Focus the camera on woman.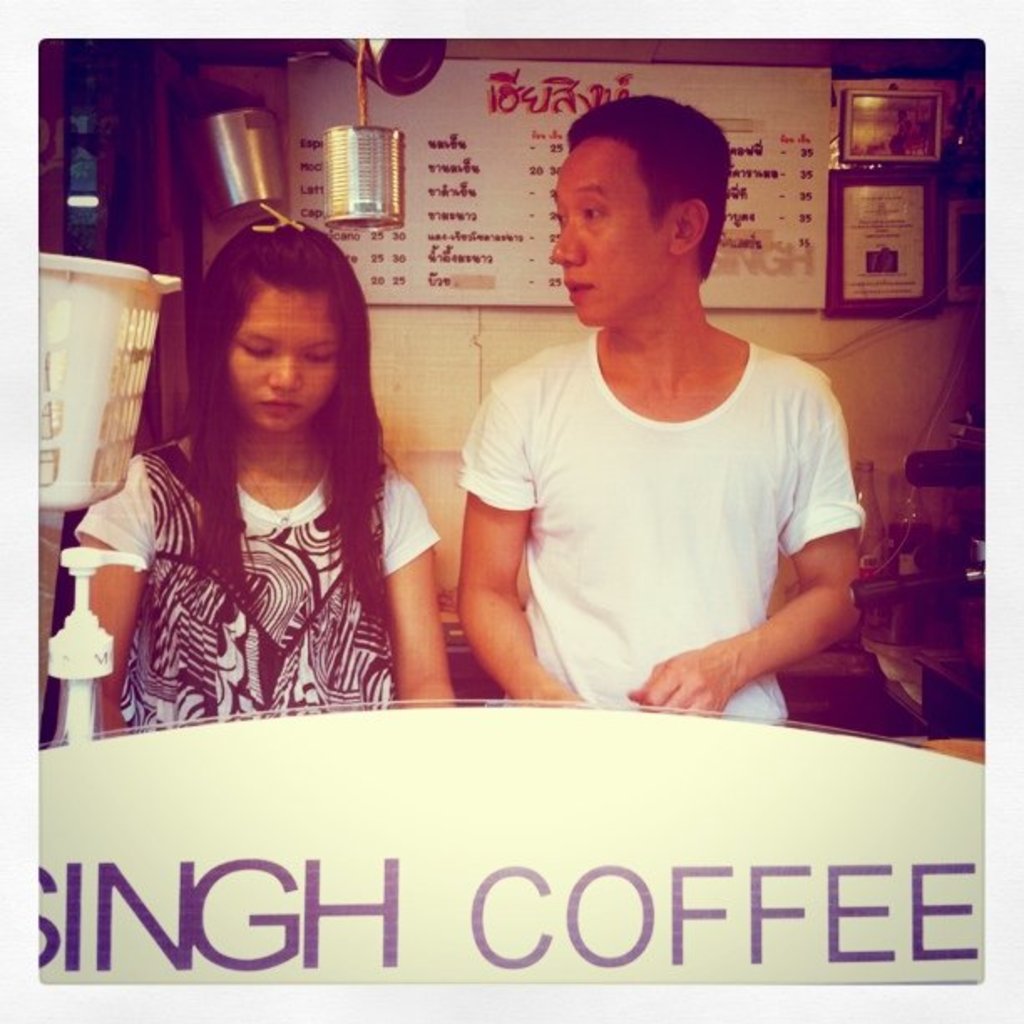
Focus region: (100,199,460,728).
